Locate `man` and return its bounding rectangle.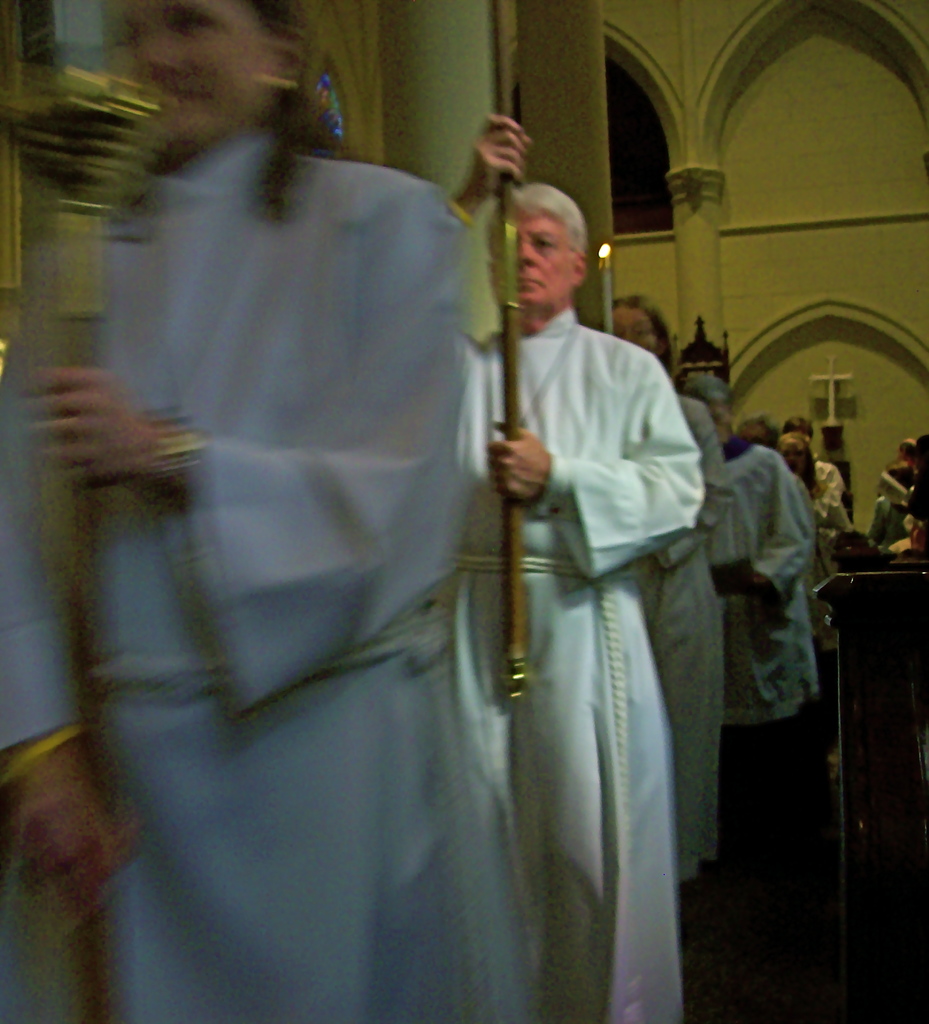
368, 162, 747, 977.
